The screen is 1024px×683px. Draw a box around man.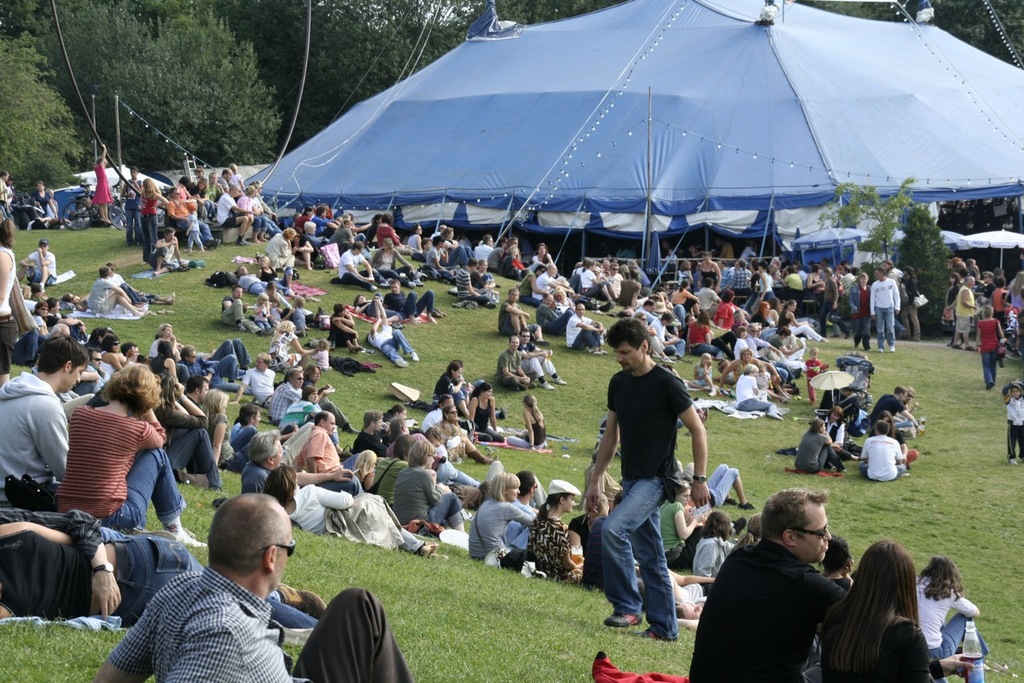
{"x1": 497, "y1": 334, "x2": 537, "y2": 389}.
